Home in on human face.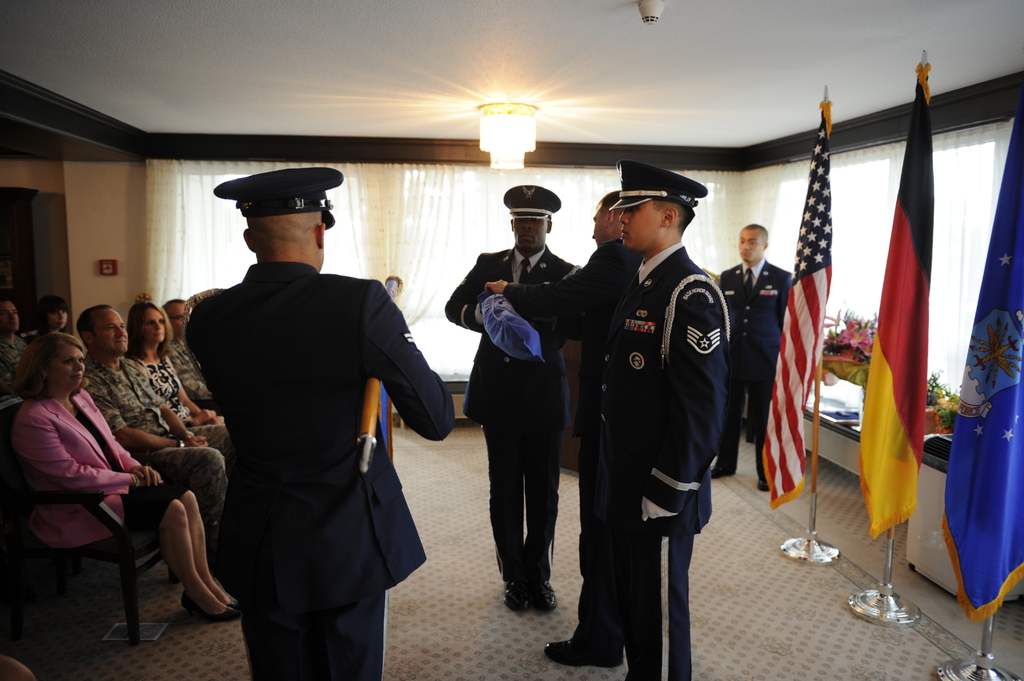
Homed in at bbox(739, 230, 763, 260).
